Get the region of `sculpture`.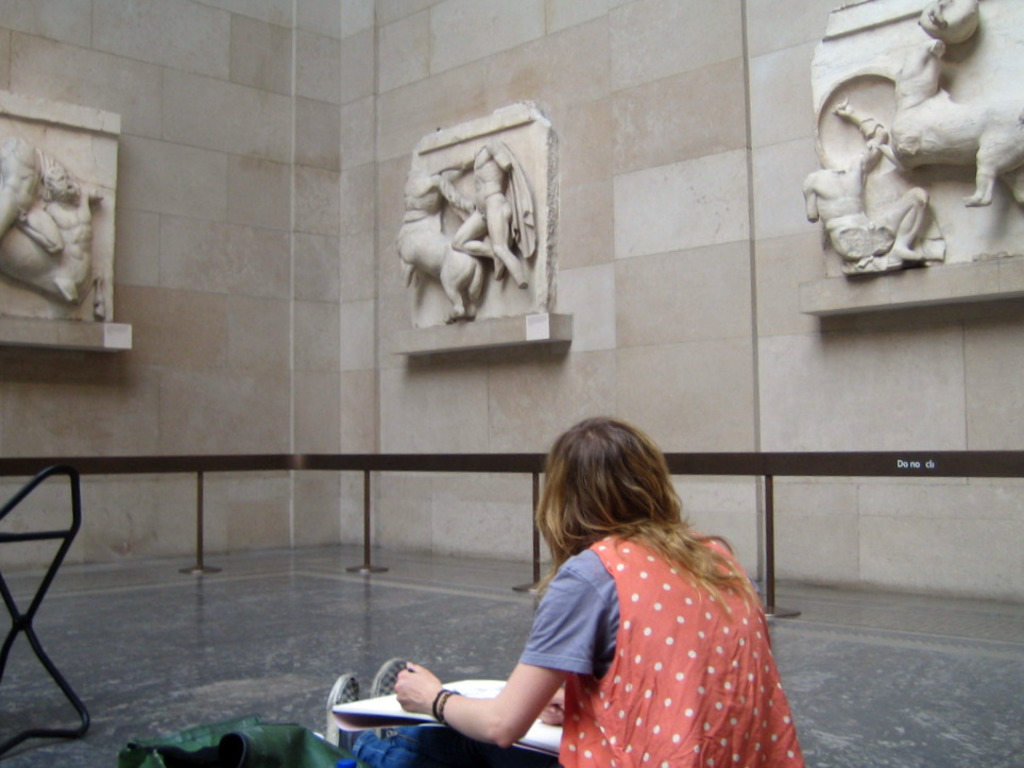
[17, 153, 105, 307].
